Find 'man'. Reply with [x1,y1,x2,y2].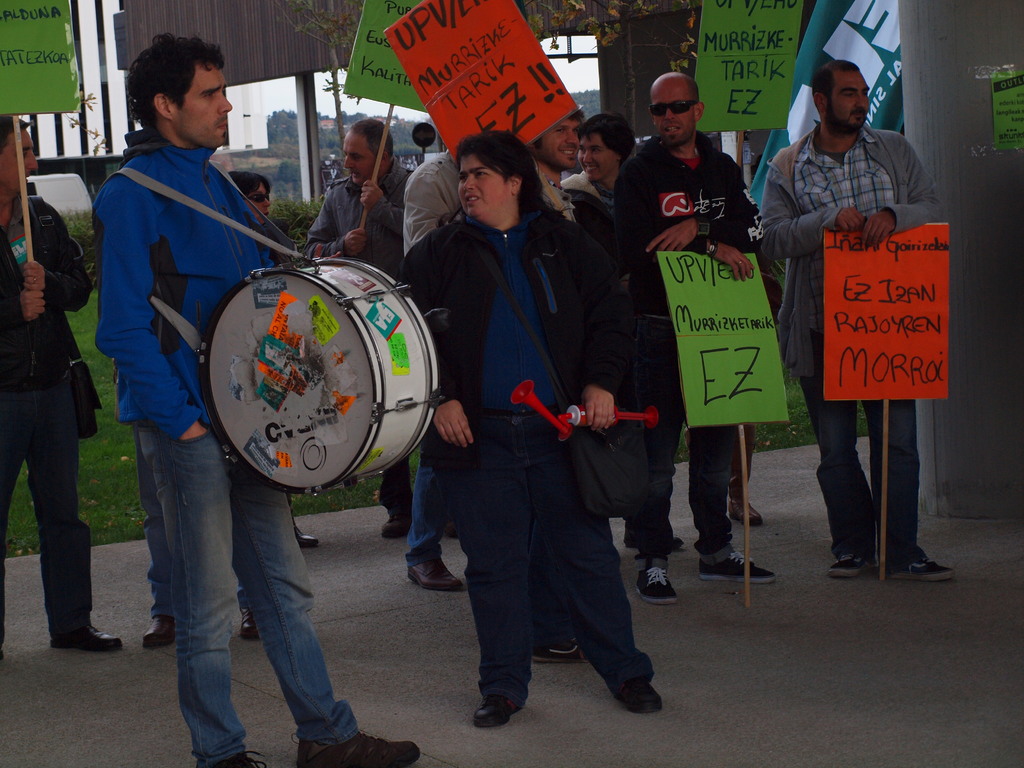
[305,119,415,537].
